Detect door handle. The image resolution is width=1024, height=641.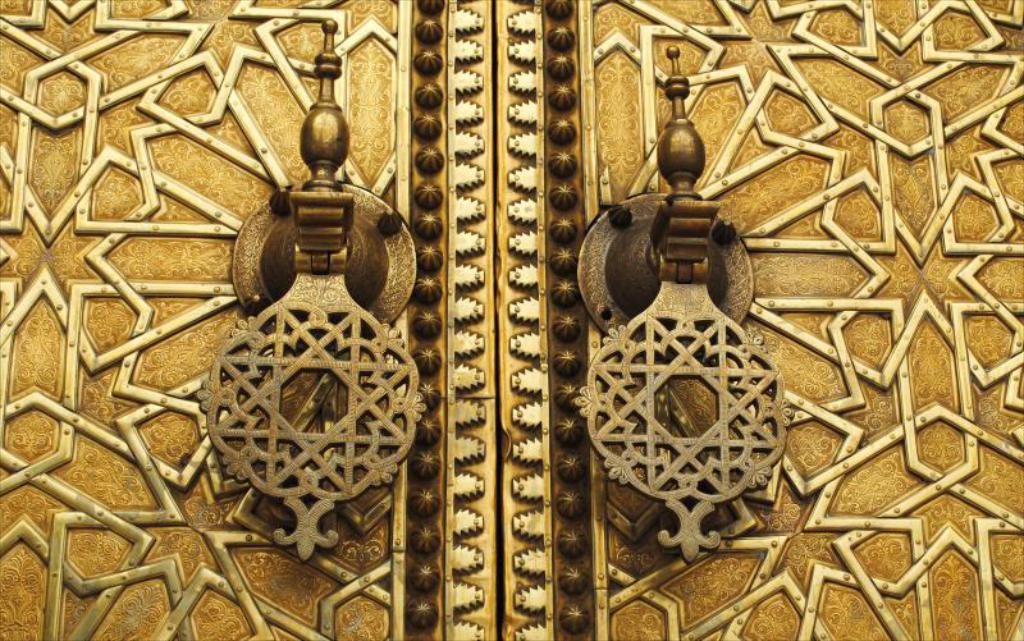
BBox(568, 44, 795, 567).
